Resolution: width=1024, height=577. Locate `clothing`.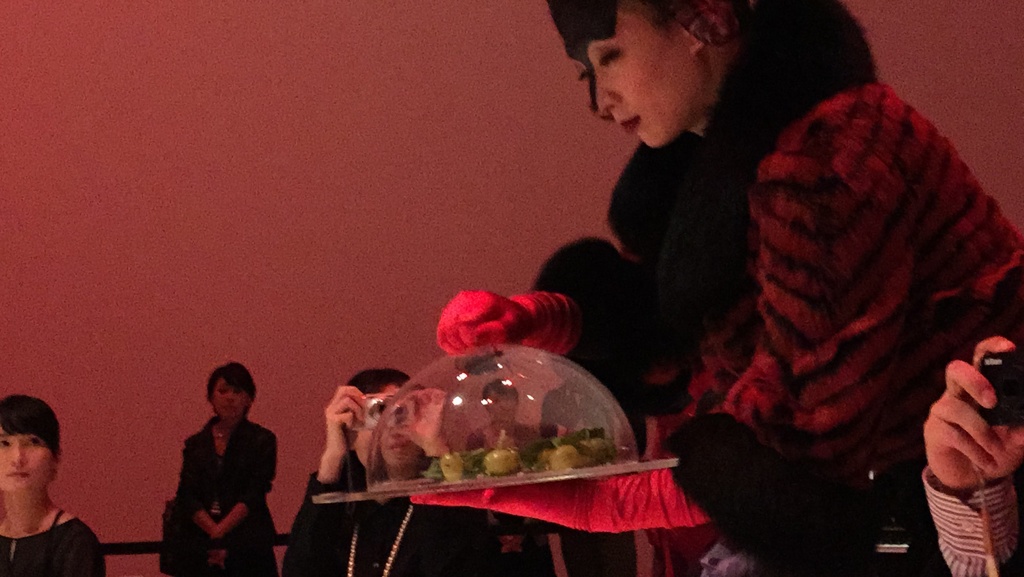
(920, 465, 1023, 575).
